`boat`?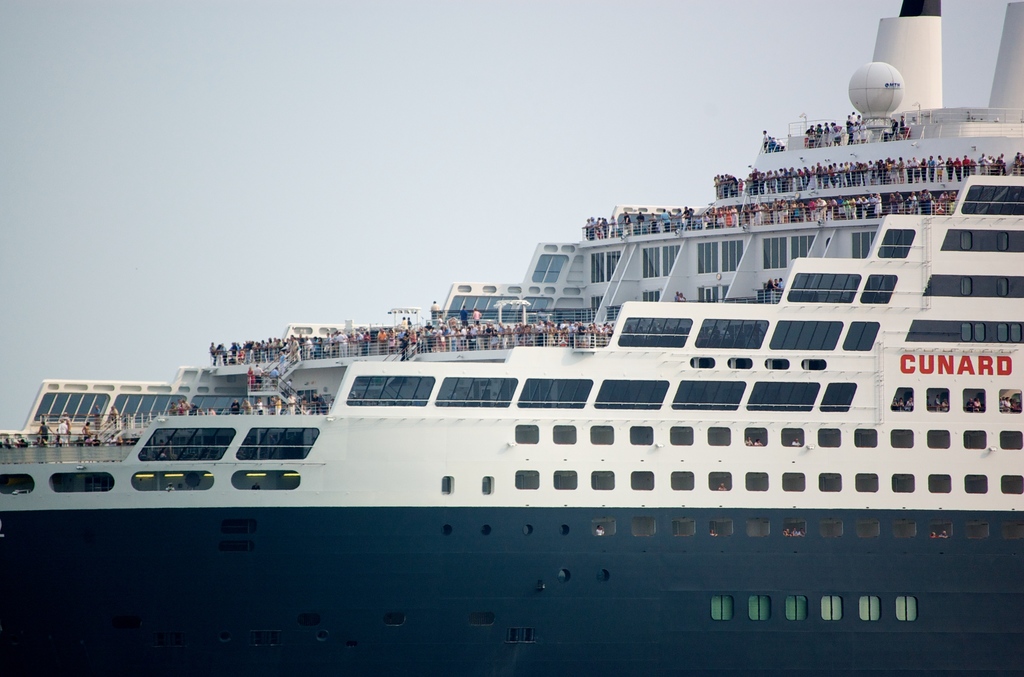
rect(40, 107, 1020, 653)
